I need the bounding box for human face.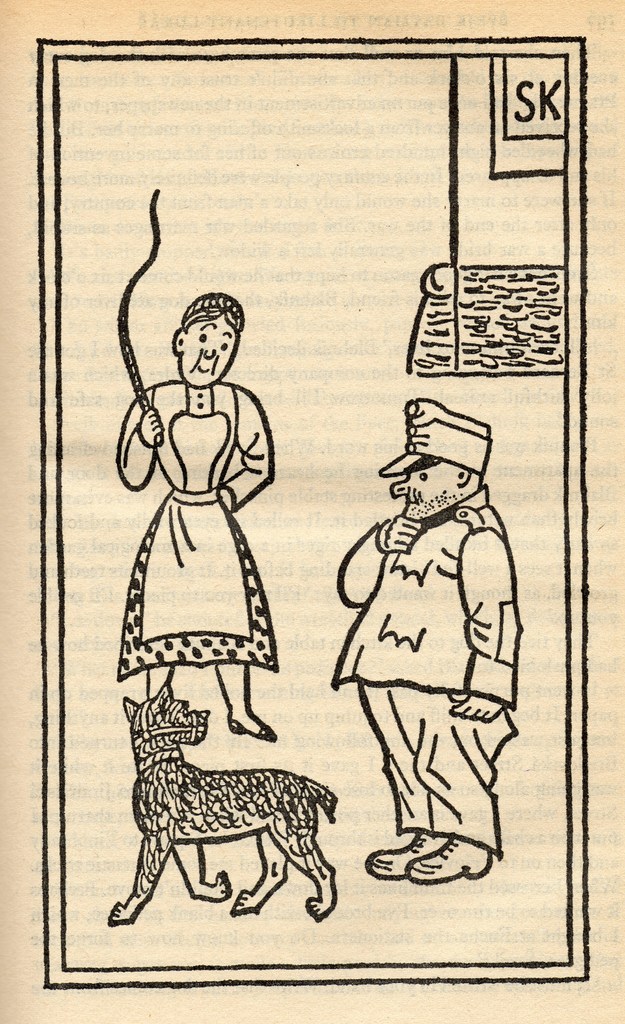
Here it is: 389,463,461,517.
